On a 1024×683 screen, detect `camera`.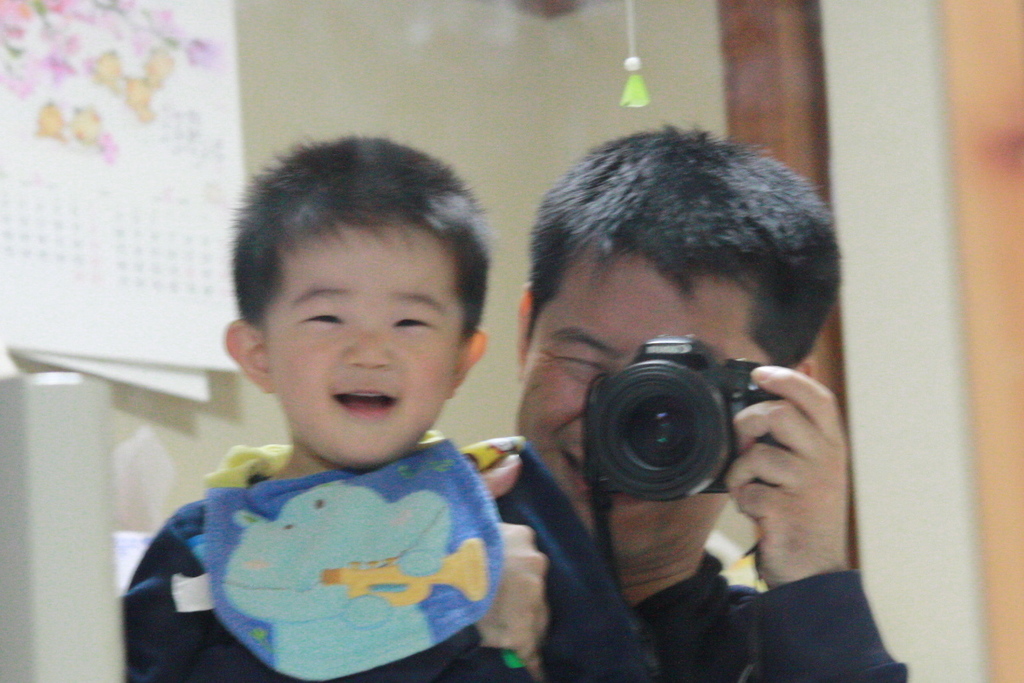
582,347,833,541.
